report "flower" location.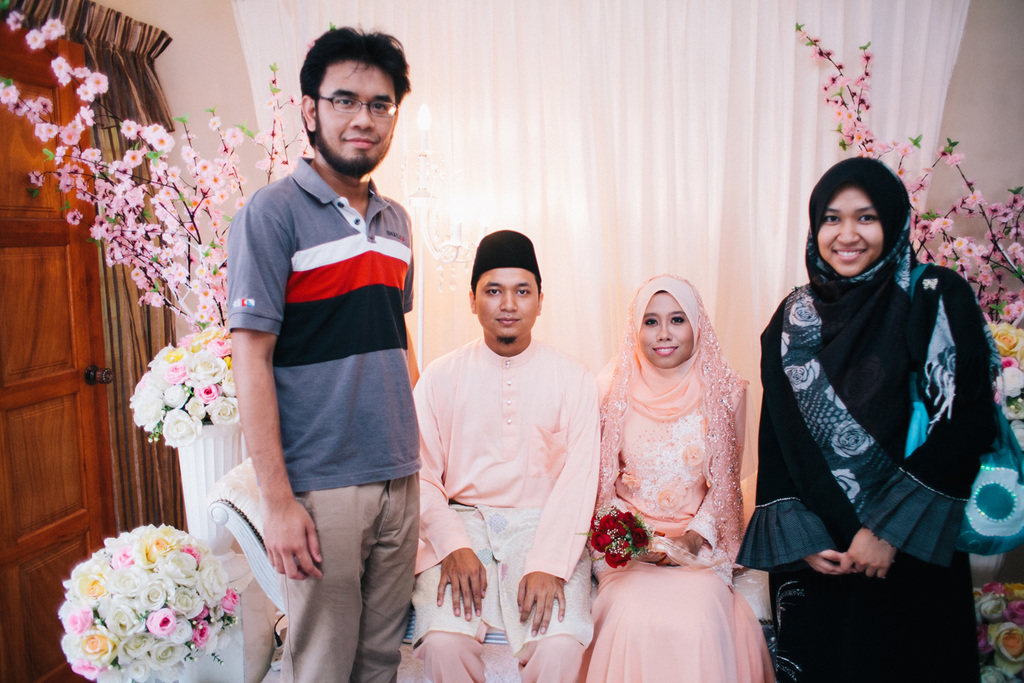
Report: bbox=(39, 18, 66, 42).
